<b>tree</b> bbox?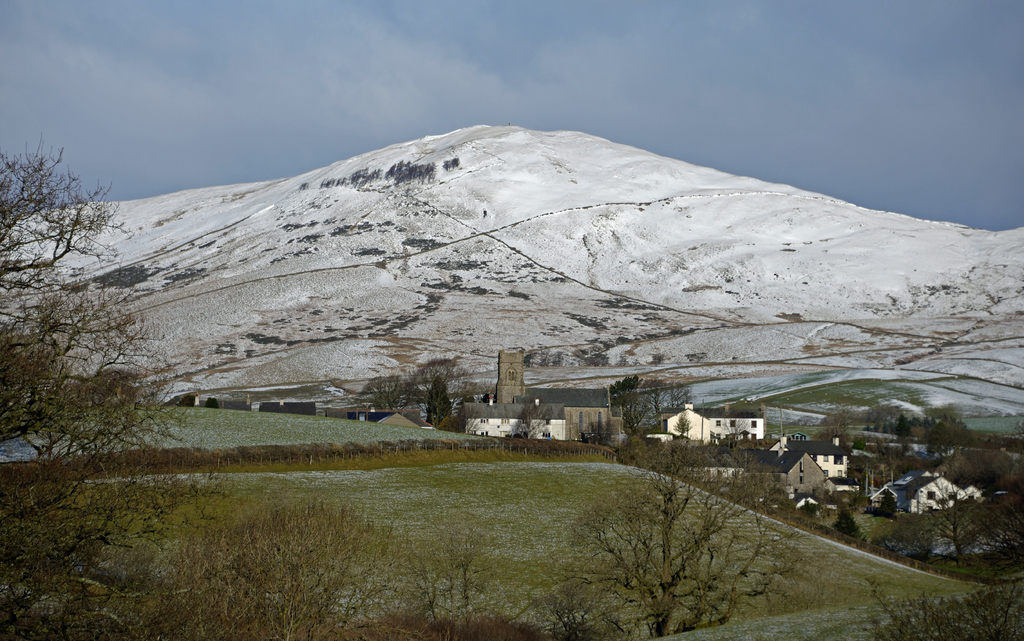
{"left": 14, "top": 110, "right": 168, "bottom": 519}
